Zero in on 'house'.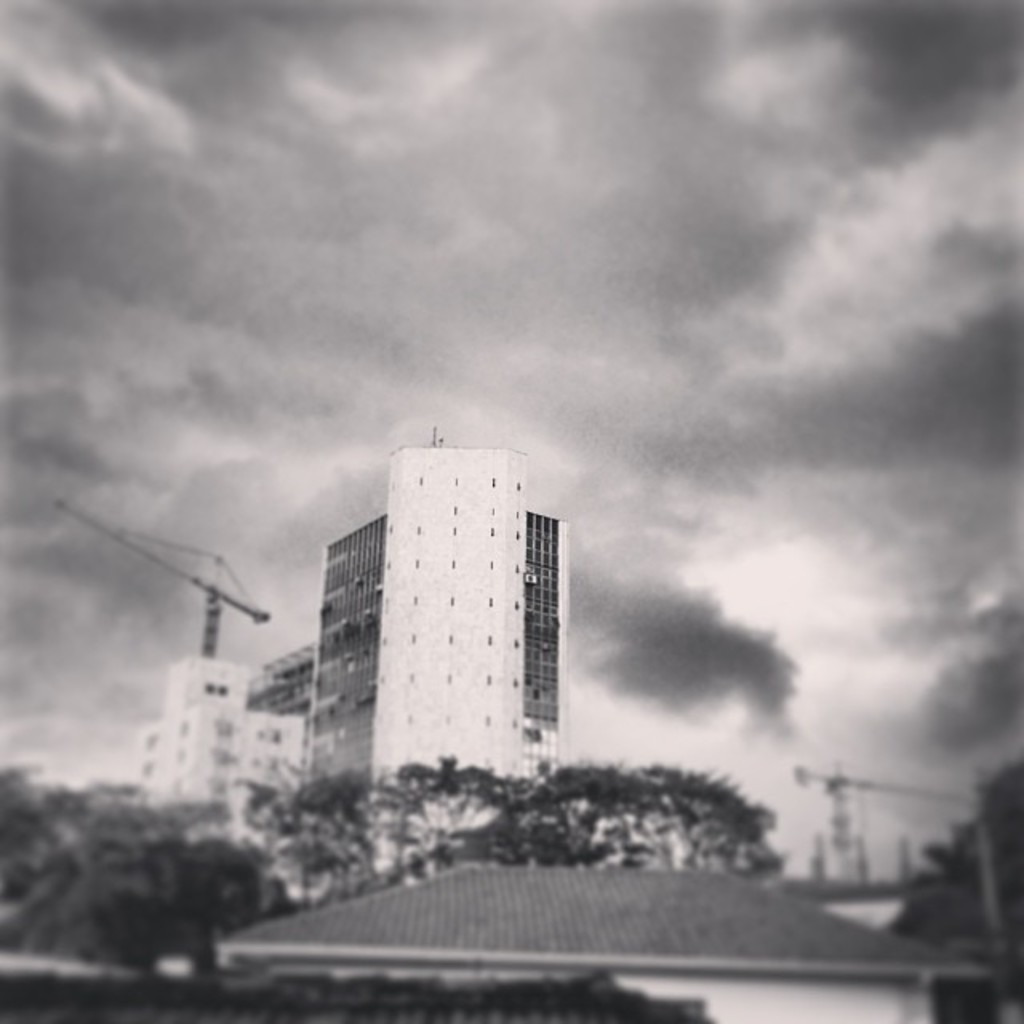
Zeroed in: x1=779 y1=810 x2=971 y2=928.
